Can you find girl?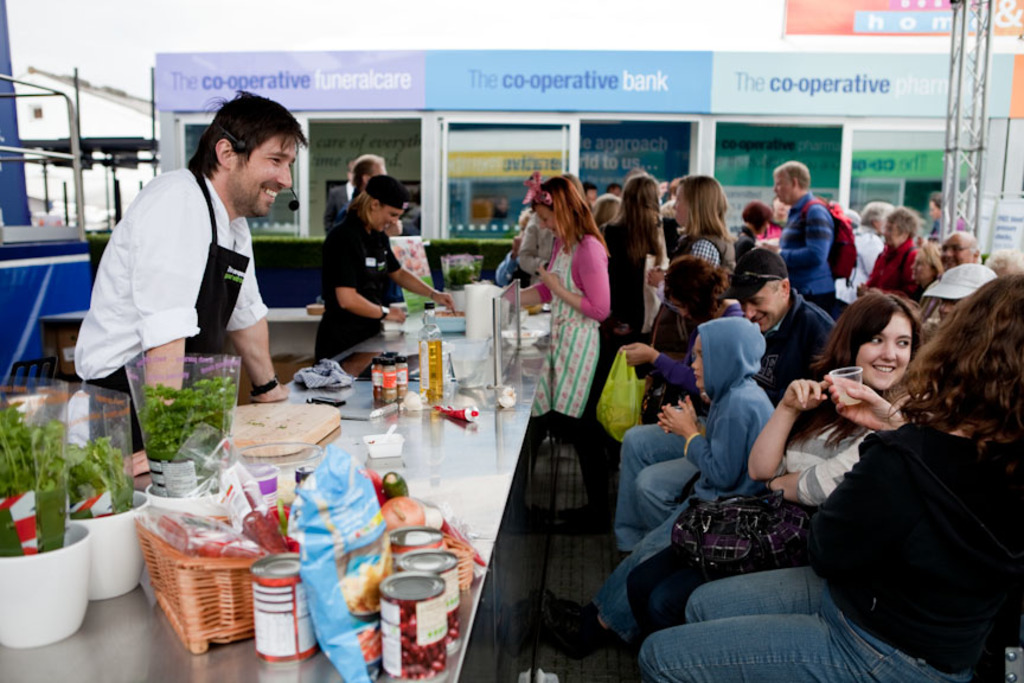
Yes, bounding box: x1=519 y1=179 x2=610 y2=421.
